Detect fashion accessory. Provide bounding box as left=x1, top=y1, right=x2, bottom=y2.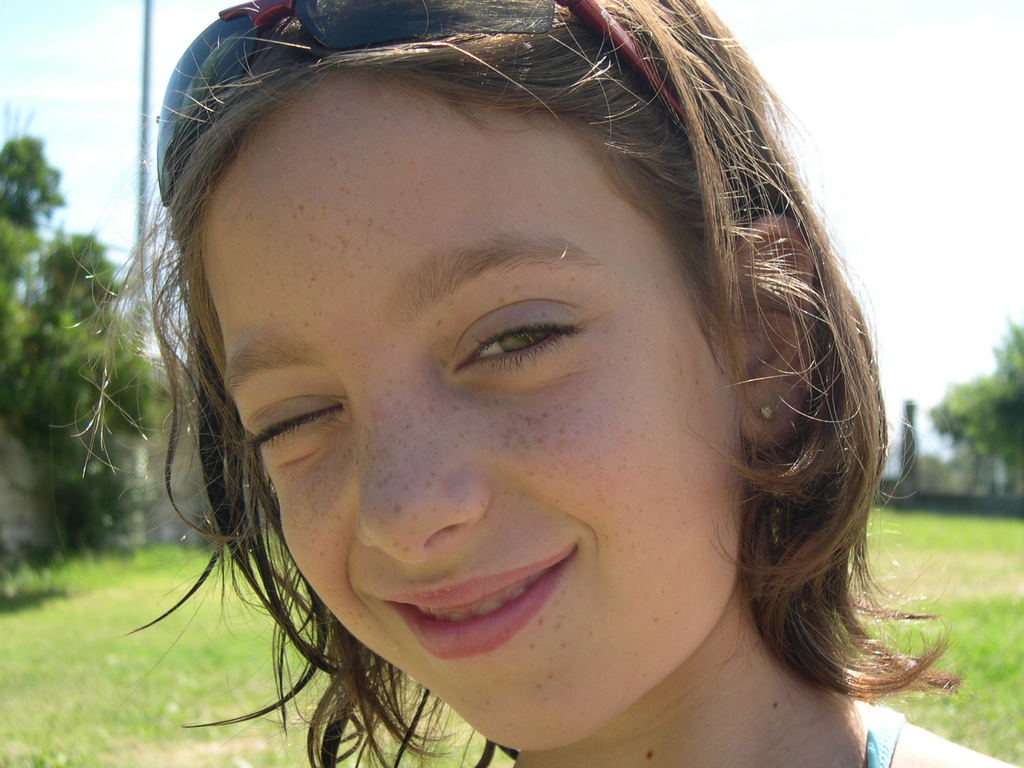
left=754, top=404, right=775, bottom=421.
